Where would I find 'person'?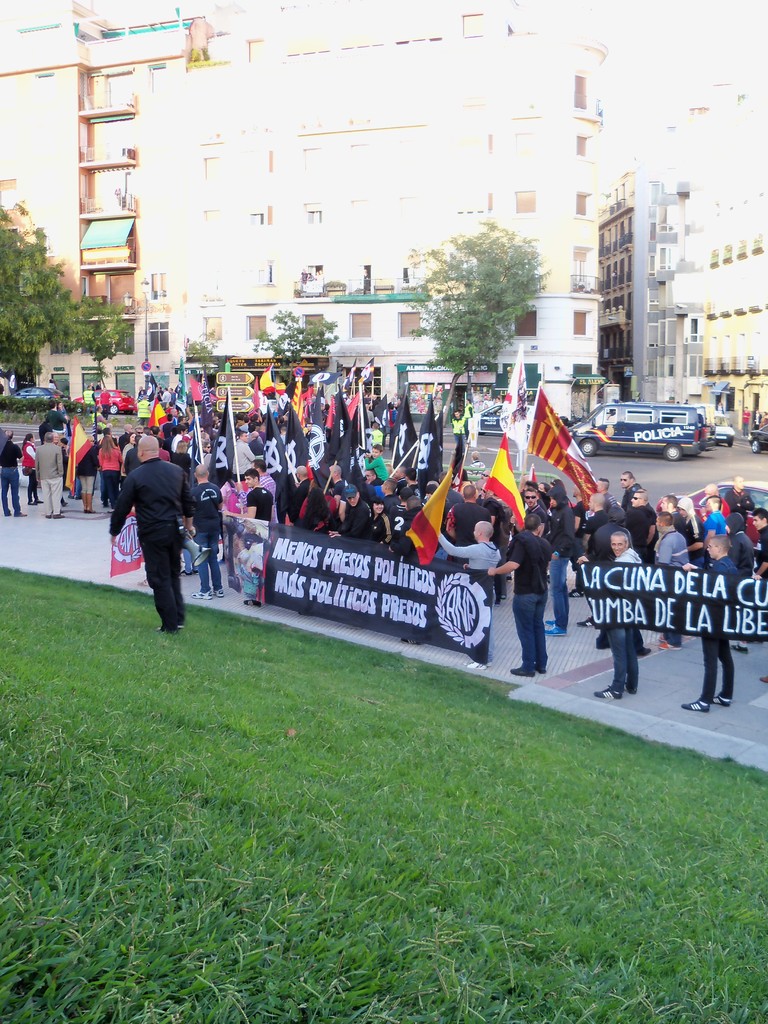
At rect(81, 382, 93, 410).
